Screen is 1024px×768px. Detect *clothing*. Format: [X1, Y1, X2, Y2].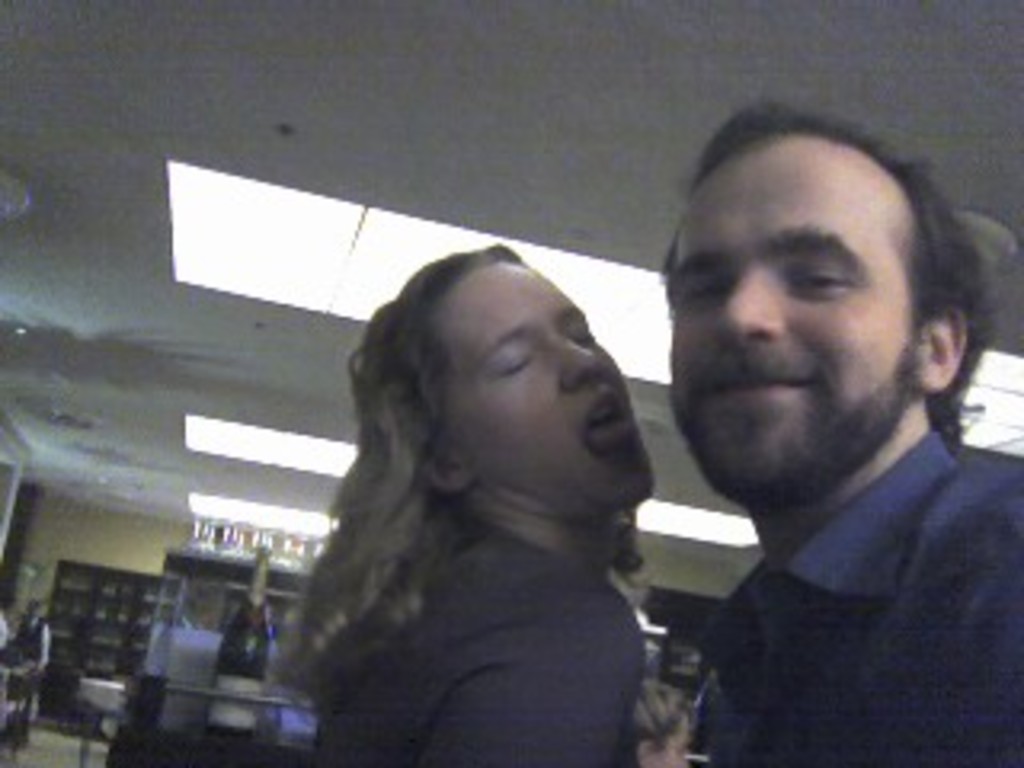
[16, 614, 51, 720].
